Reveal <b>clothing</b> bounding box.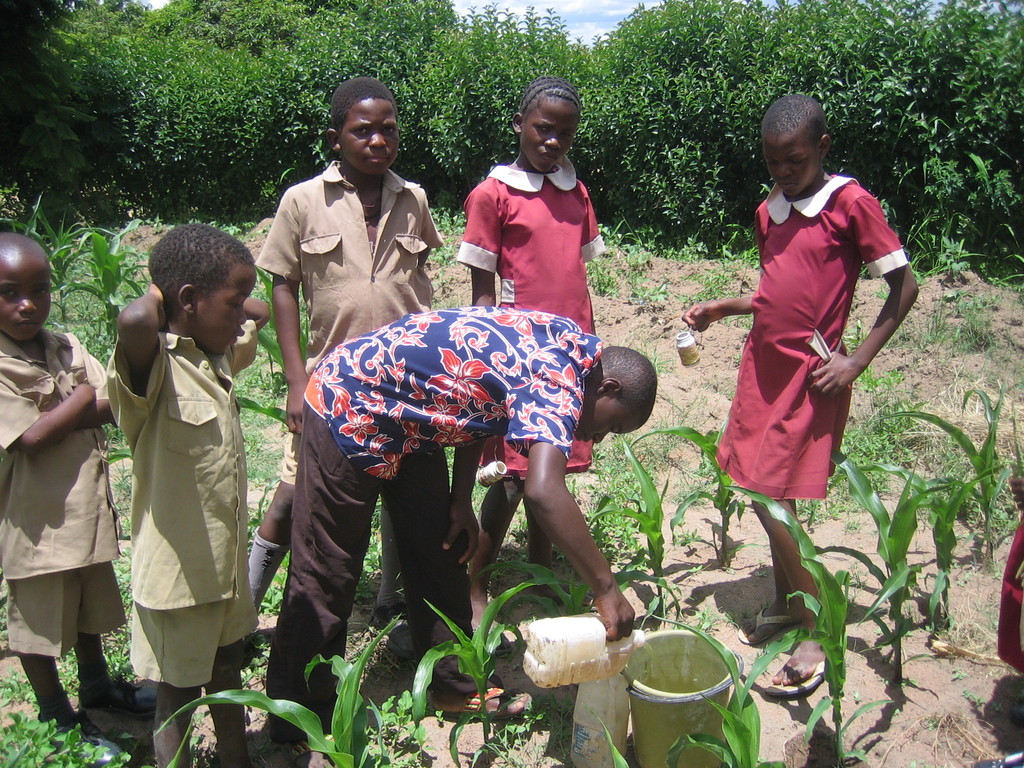
Revealed: <box>104,317,260,690</box>.
